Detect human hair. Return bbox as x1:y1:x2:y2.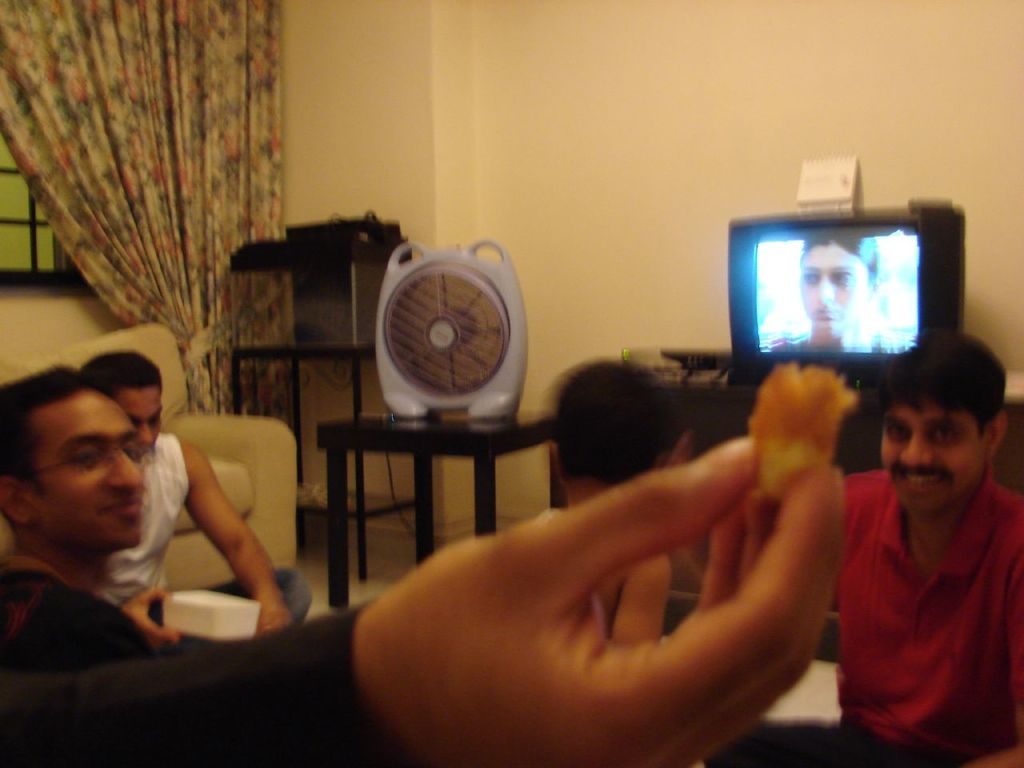
86:346:160:402.
